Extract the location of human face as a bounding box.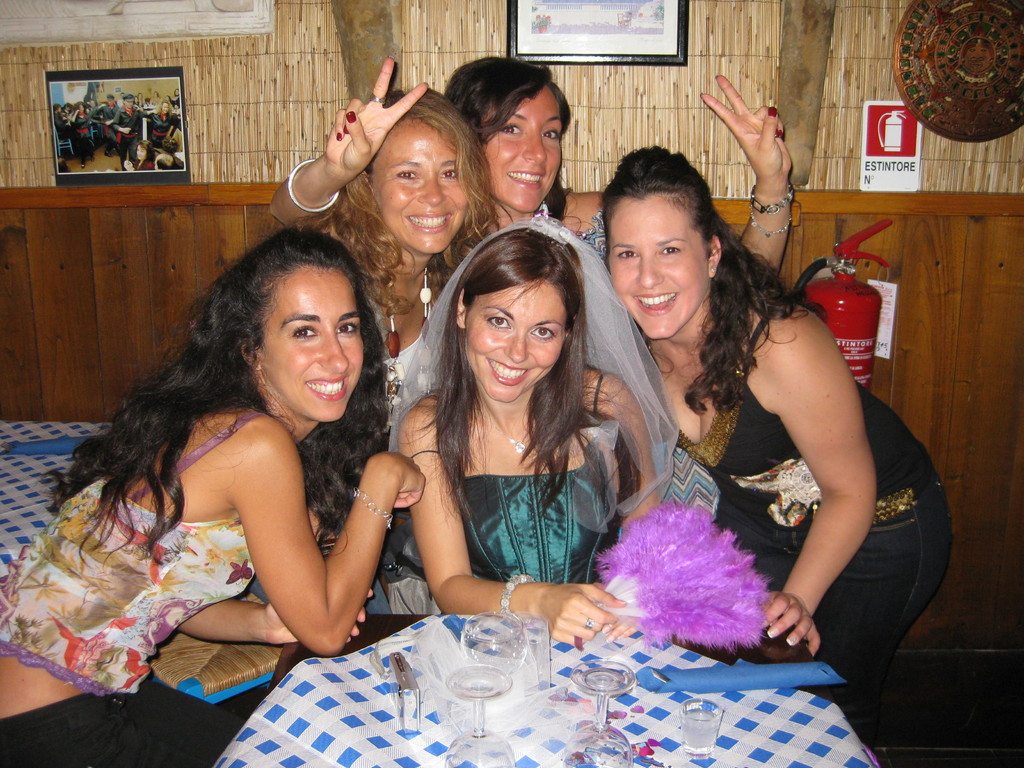
region(371, 118, 469, 260).
